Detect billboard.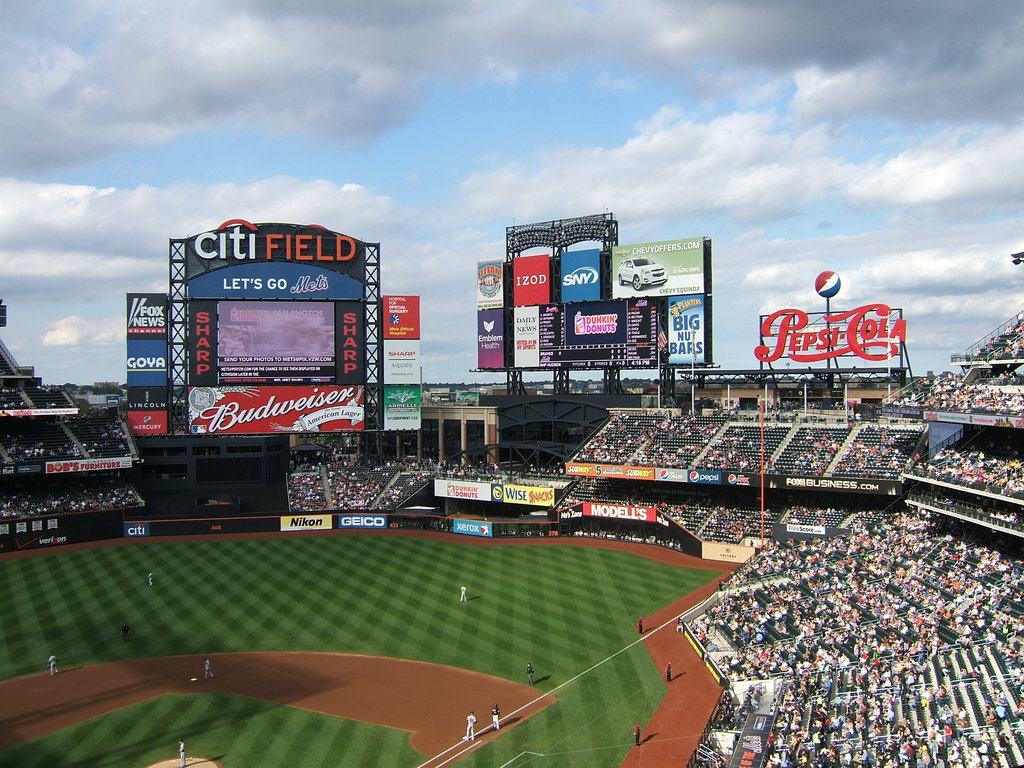
Detected at 383,337,422,383.
